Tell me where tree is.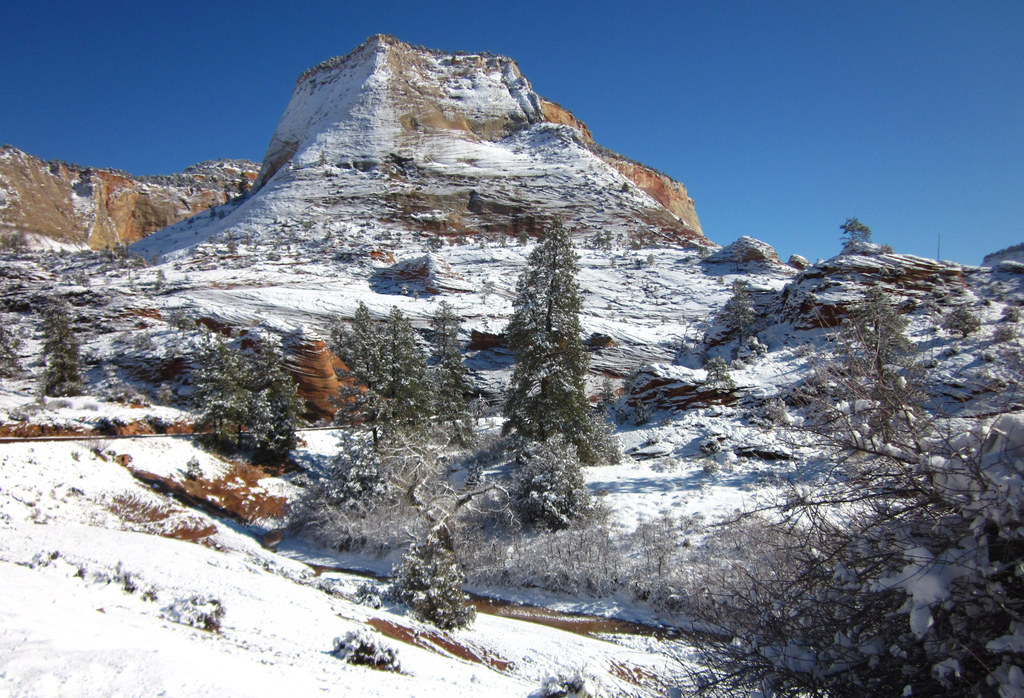
tree is at {"left": 708, "top": 379, "right": 1023, "bottom": 697}.
